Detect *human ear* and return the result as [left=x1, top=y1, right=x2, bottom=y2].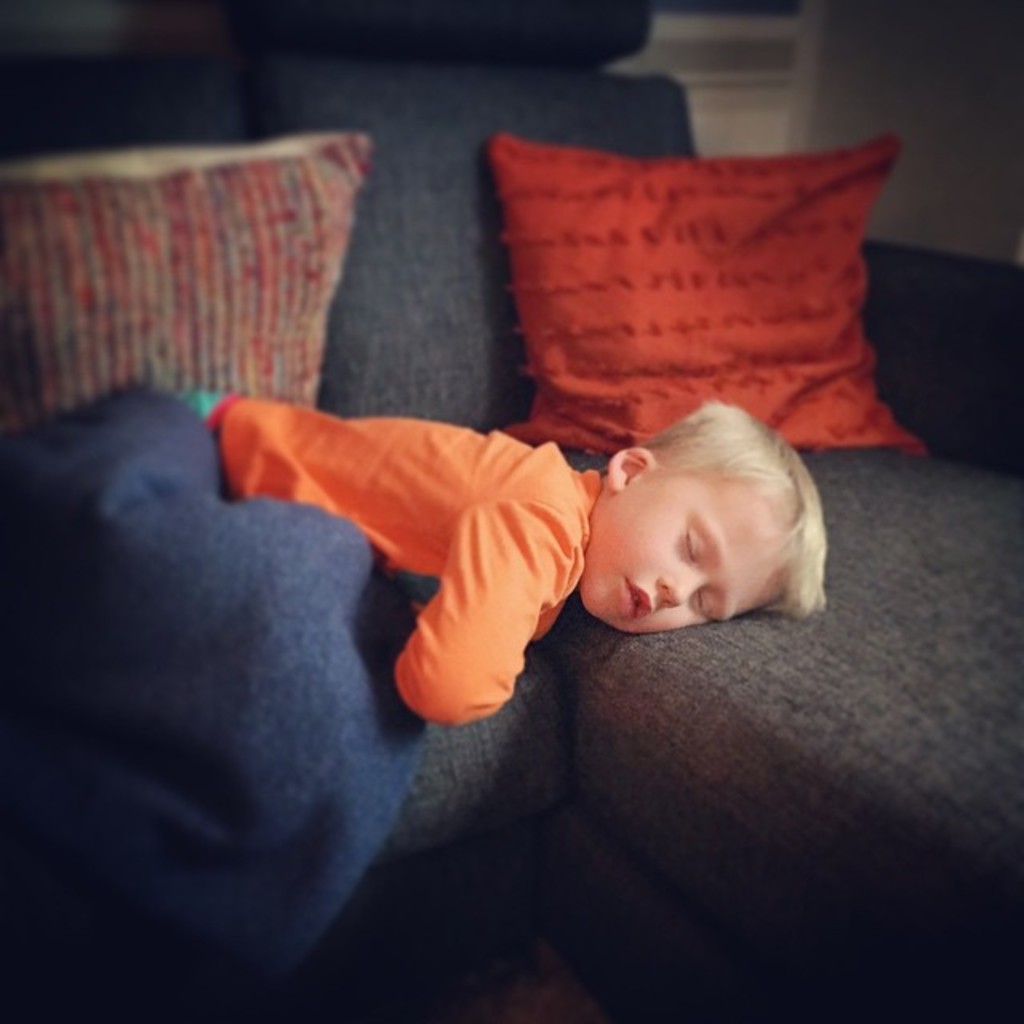
[left=613, top=448, right=650, bottom=494].
